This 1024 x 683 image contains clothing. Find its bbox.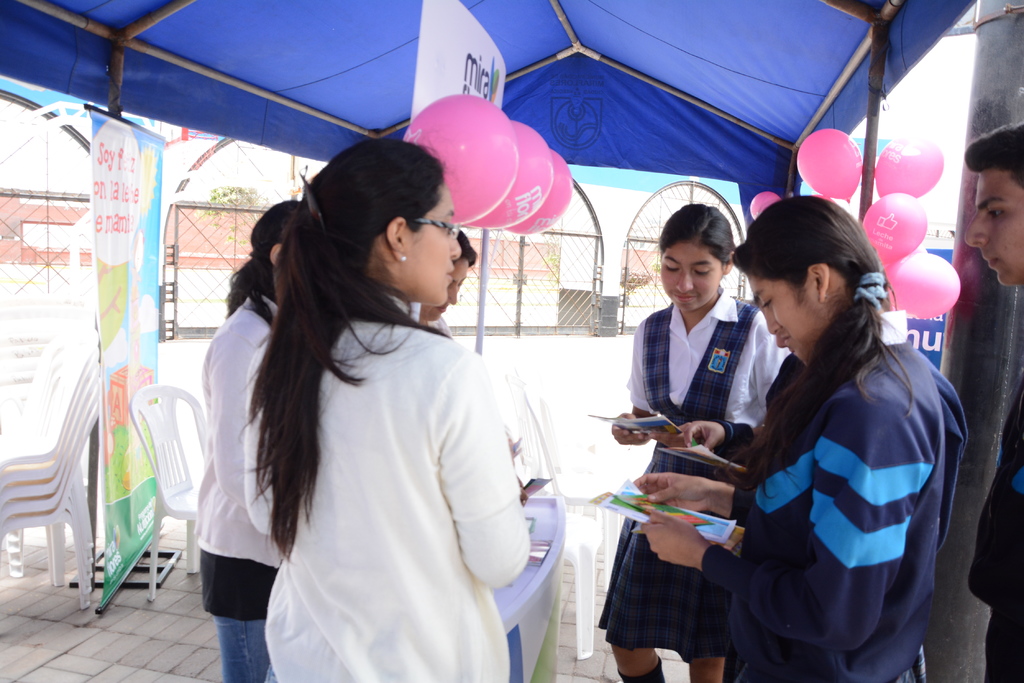
[left=246, top=303, right=520, bottom=682].
